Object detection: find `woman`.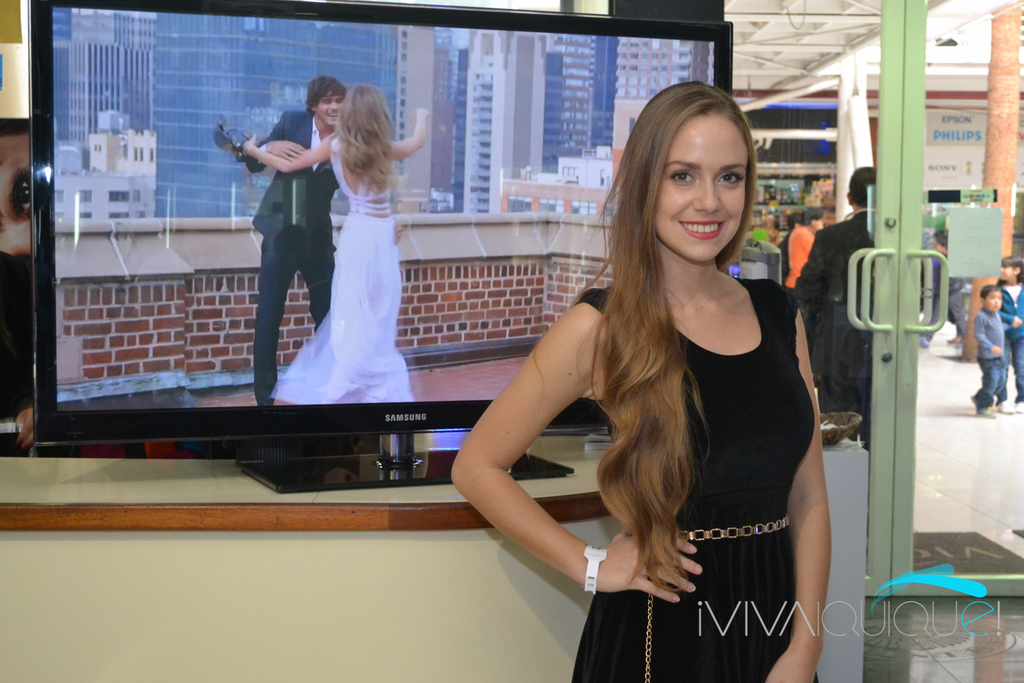
(440, 72, 836, 682).
